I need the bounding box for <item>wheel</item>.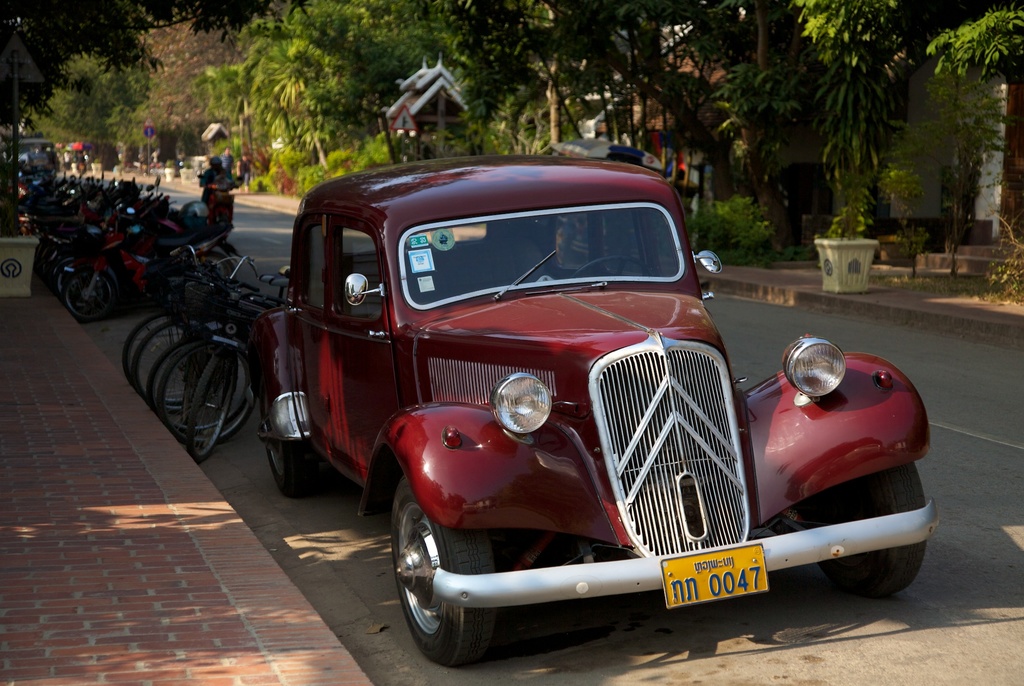
Here it is: {"x1": 129, "y1": 322, "x2": 188, "y2": 412}.
